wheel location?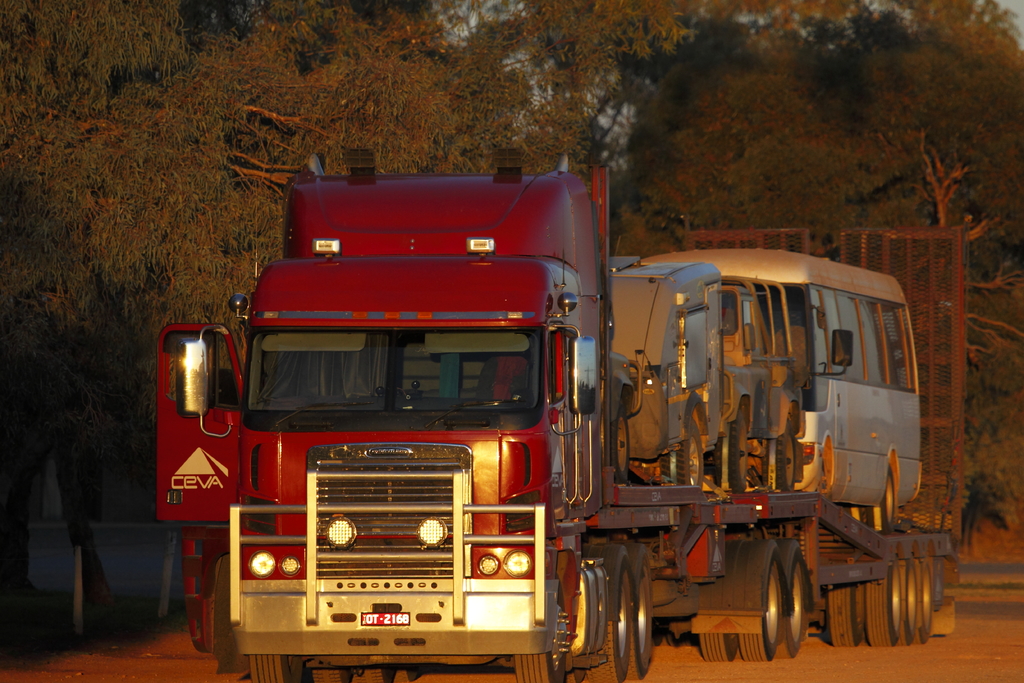
l=697, t=632, r=739, b=664
